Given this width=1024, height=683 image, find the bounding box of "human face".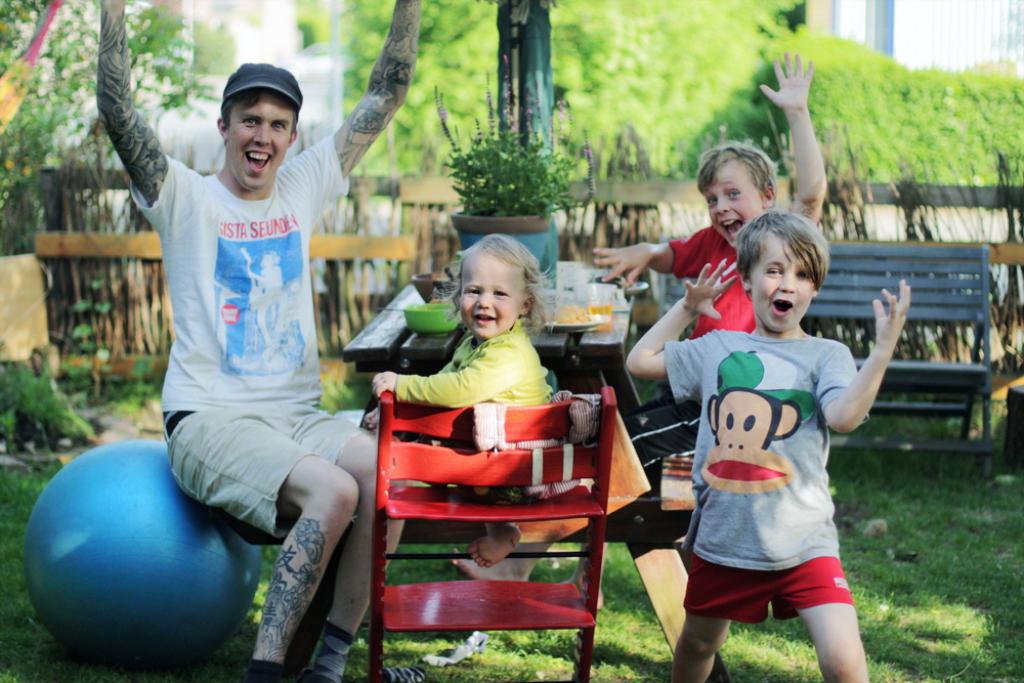
(705, 170, 758, 243).
